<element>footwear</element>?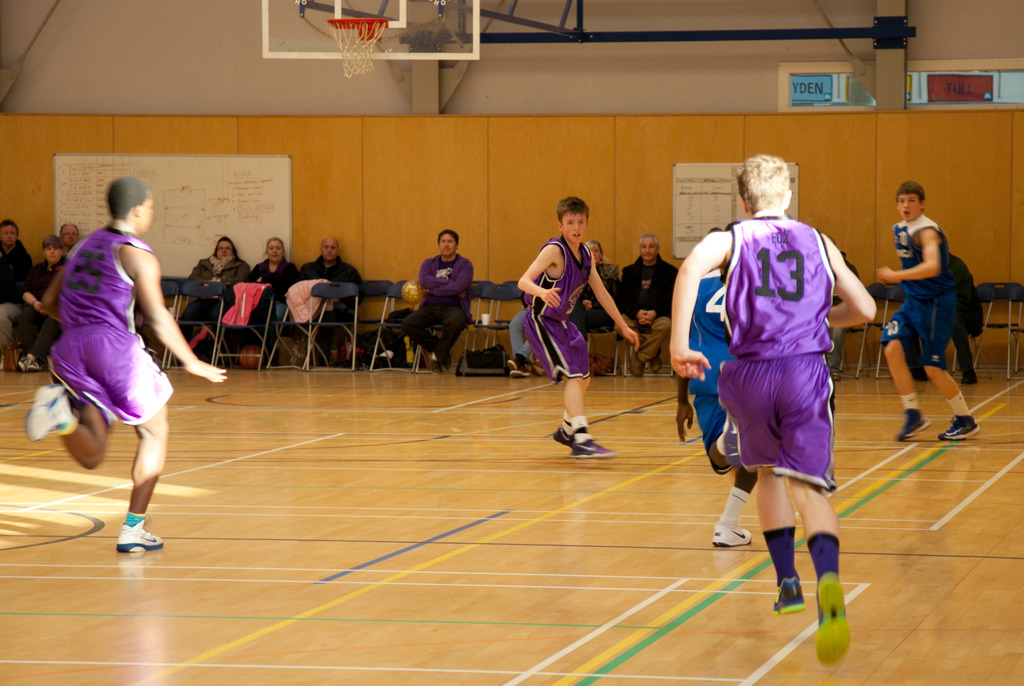
select_region(24, 380, 76, 441)
